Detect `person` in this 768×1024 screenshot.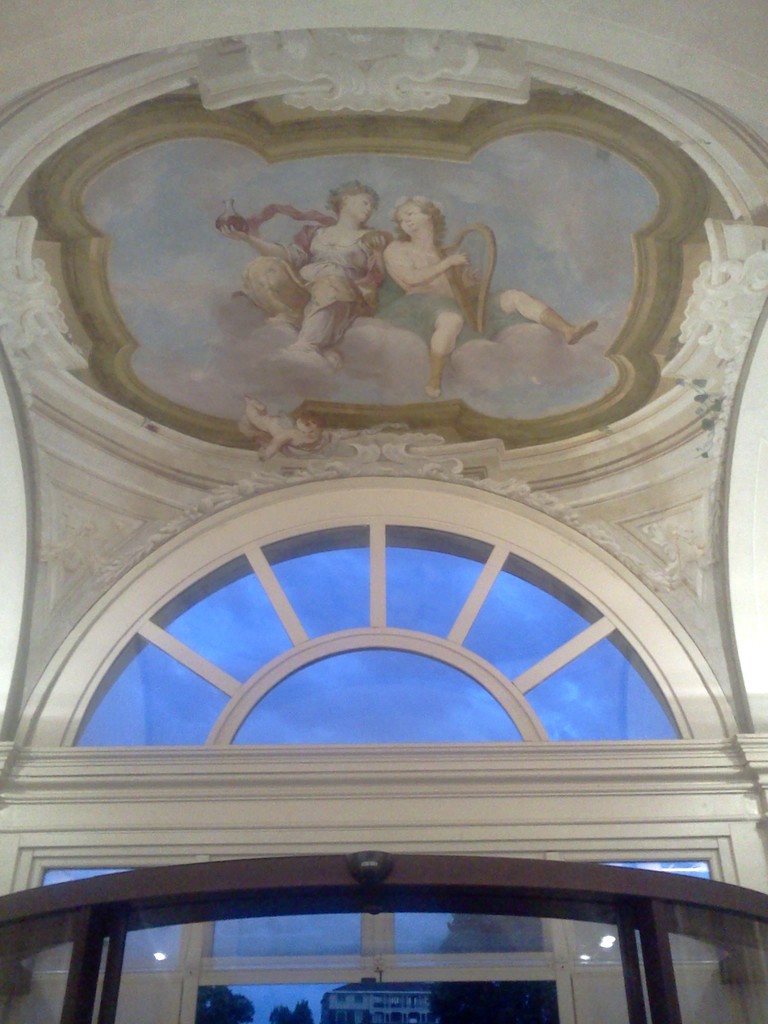
Detection: 367,197,605,390.
